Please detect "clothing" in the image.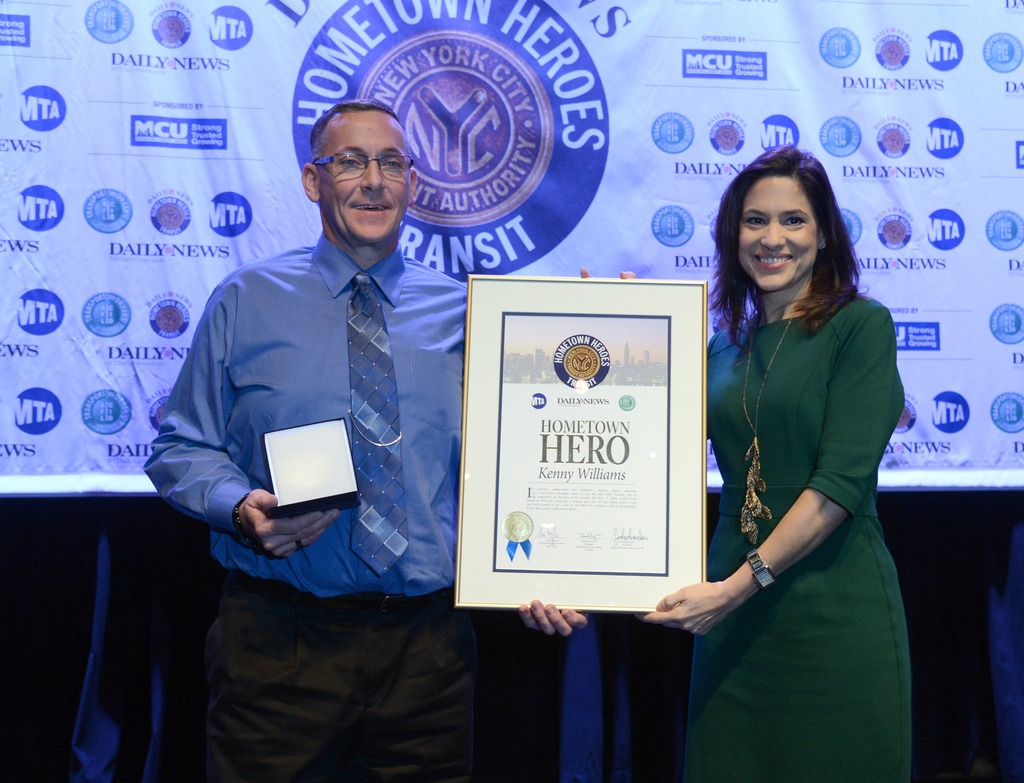
(left=143, top=235, right=449, bottom=586).
